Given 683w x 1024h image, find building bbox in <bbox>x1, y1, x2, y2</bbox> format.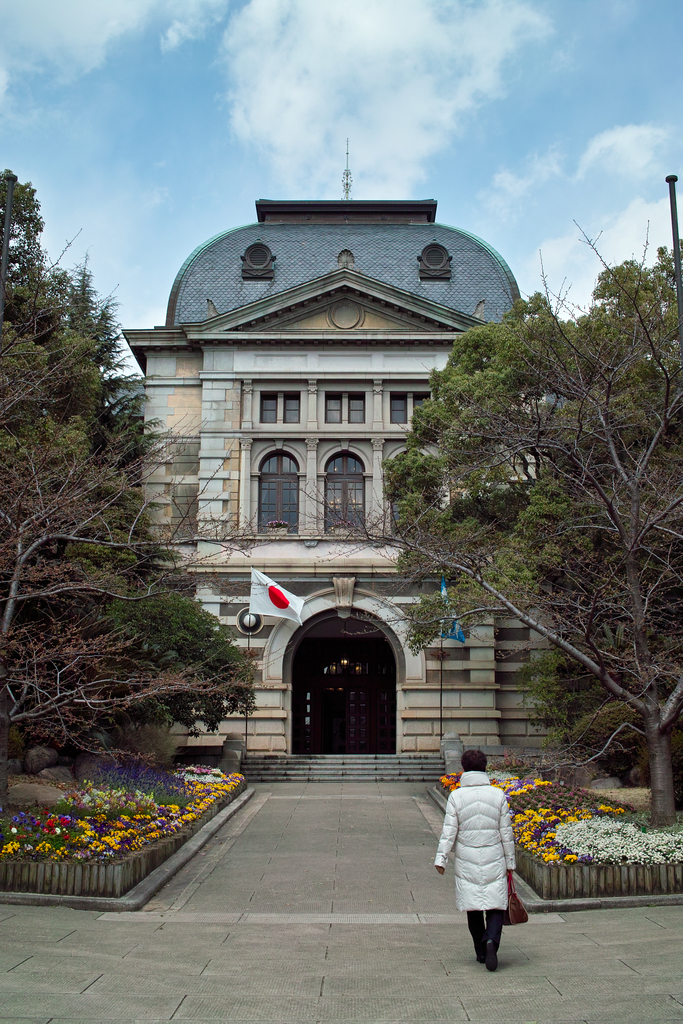
<bbox>115, 190, 579, 774</bbox>.
